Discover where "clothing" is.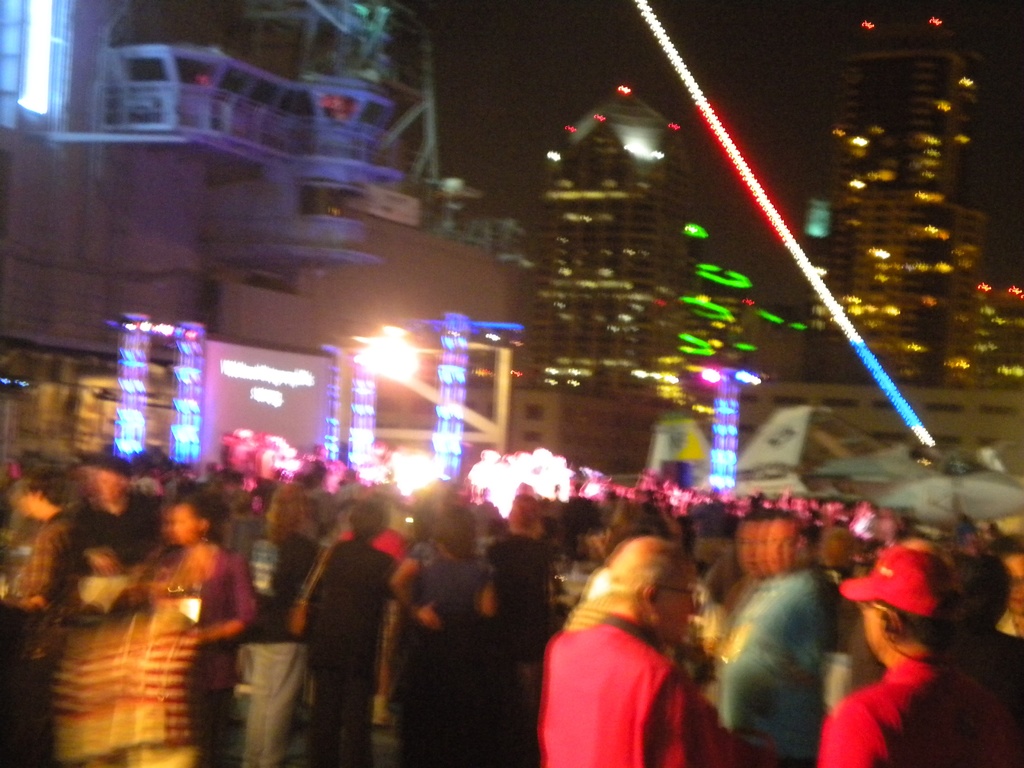
Discovered at 711 563 829 767.
